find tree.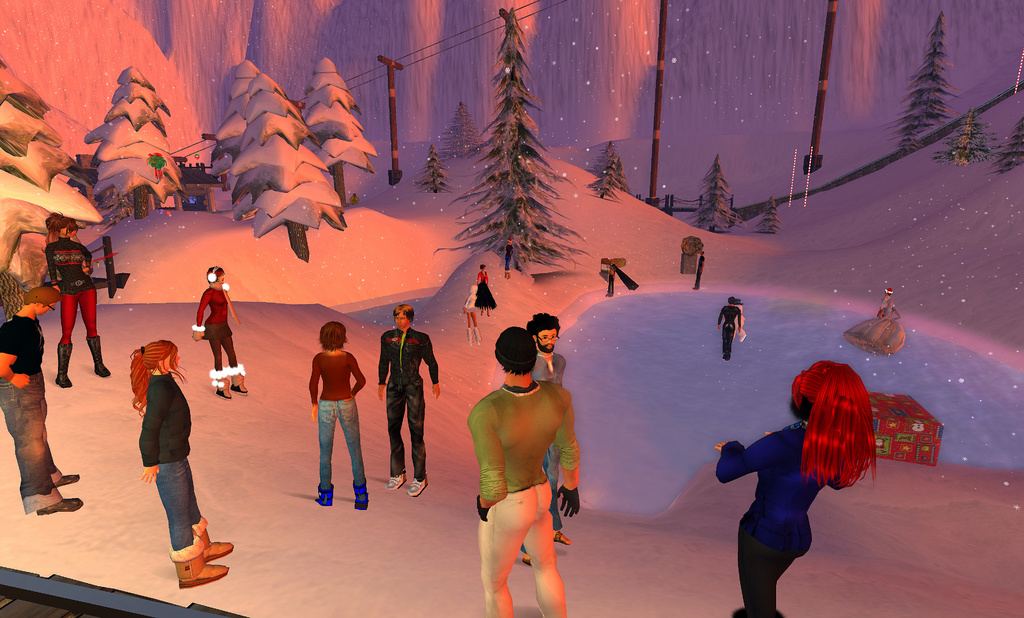
rect(687, 159, 738, 236).
